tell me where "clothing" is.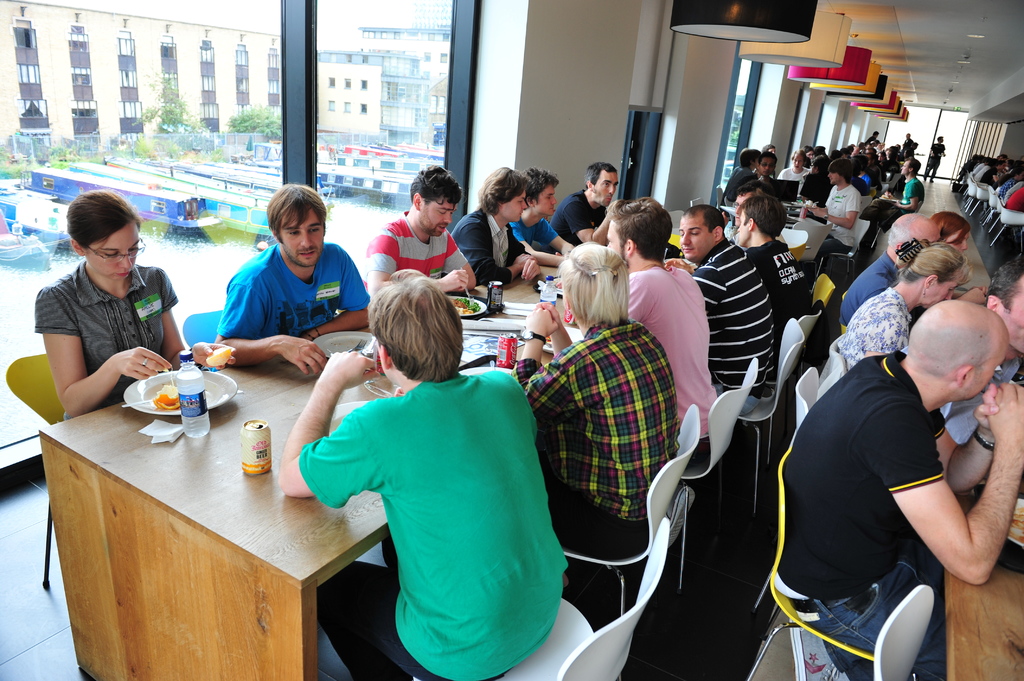
"clothing" is at region(1002, 177, 1023, 205).
